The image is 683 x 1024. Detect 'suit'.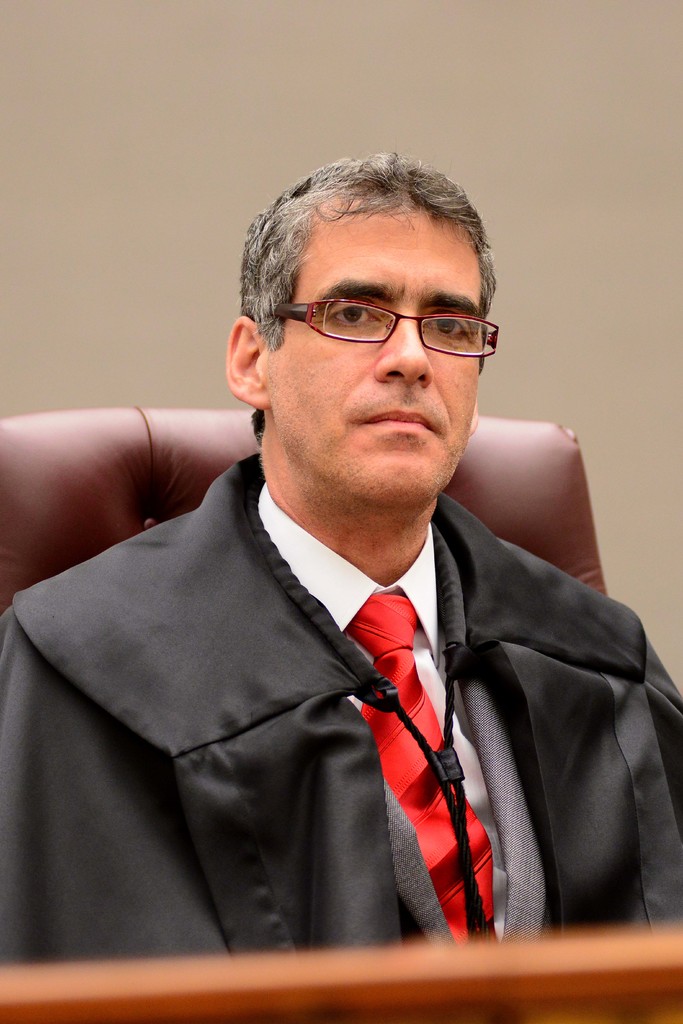
Detection: 102/495/670/944.
